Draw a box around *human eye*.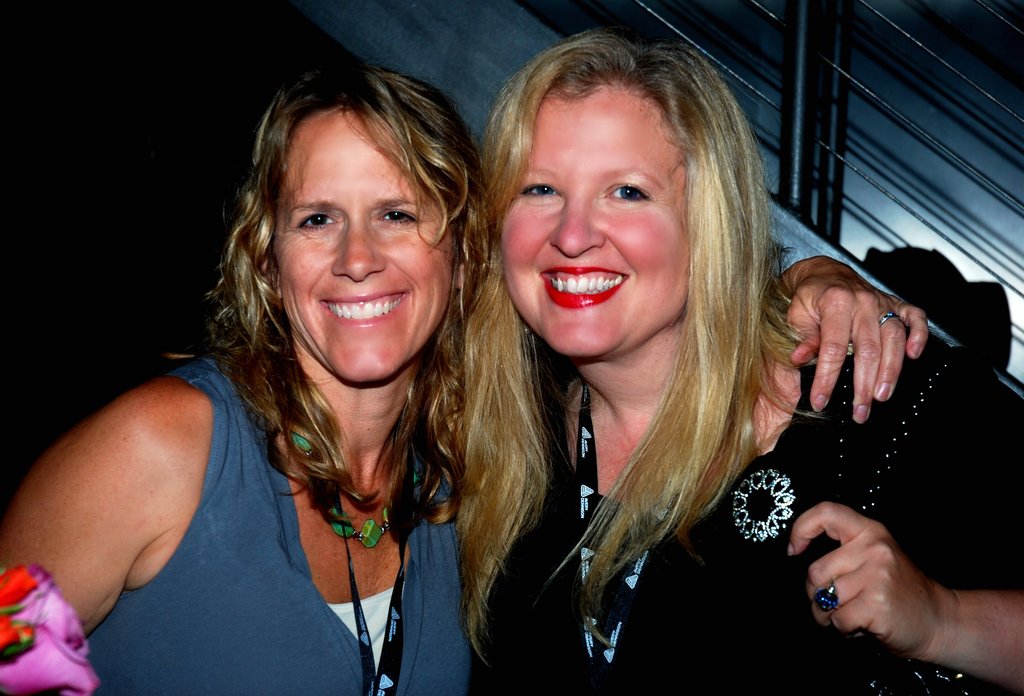
(left=376, top=207, right=420, bottom=228).
